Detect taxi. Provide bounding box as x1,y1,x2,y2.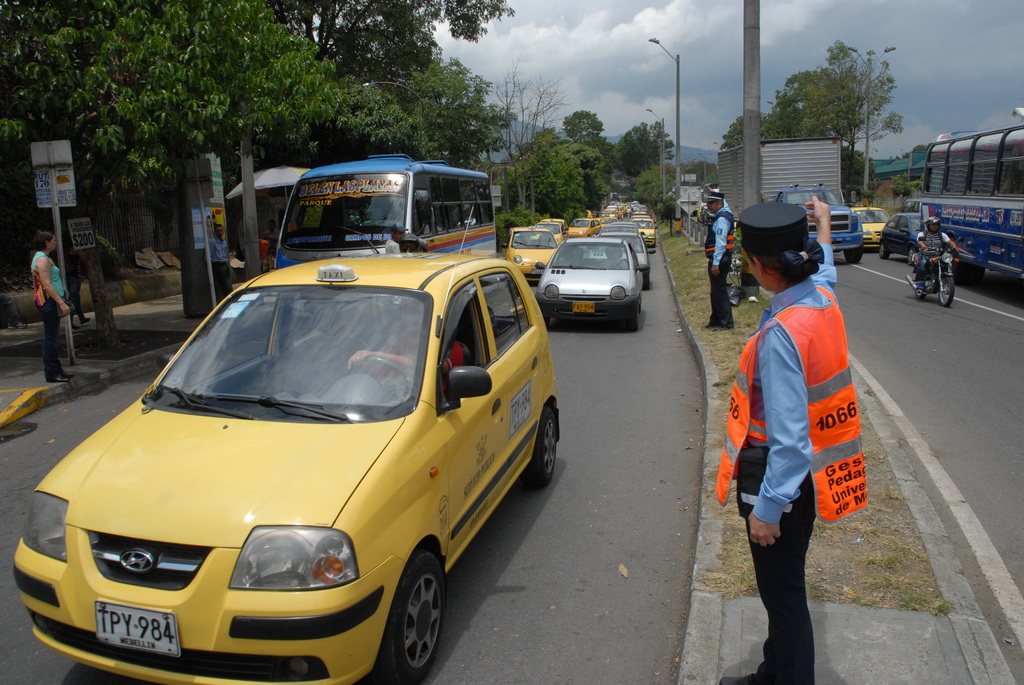
600,216,620,228.
